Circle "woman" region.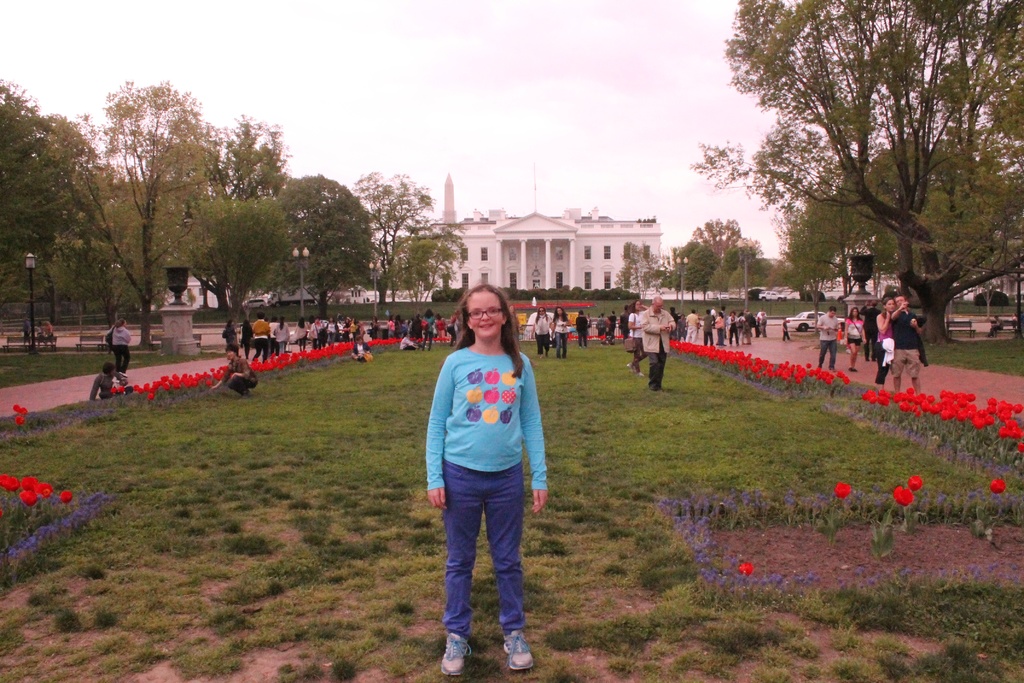
Region: l=877, t=297, r=896, b=388.
